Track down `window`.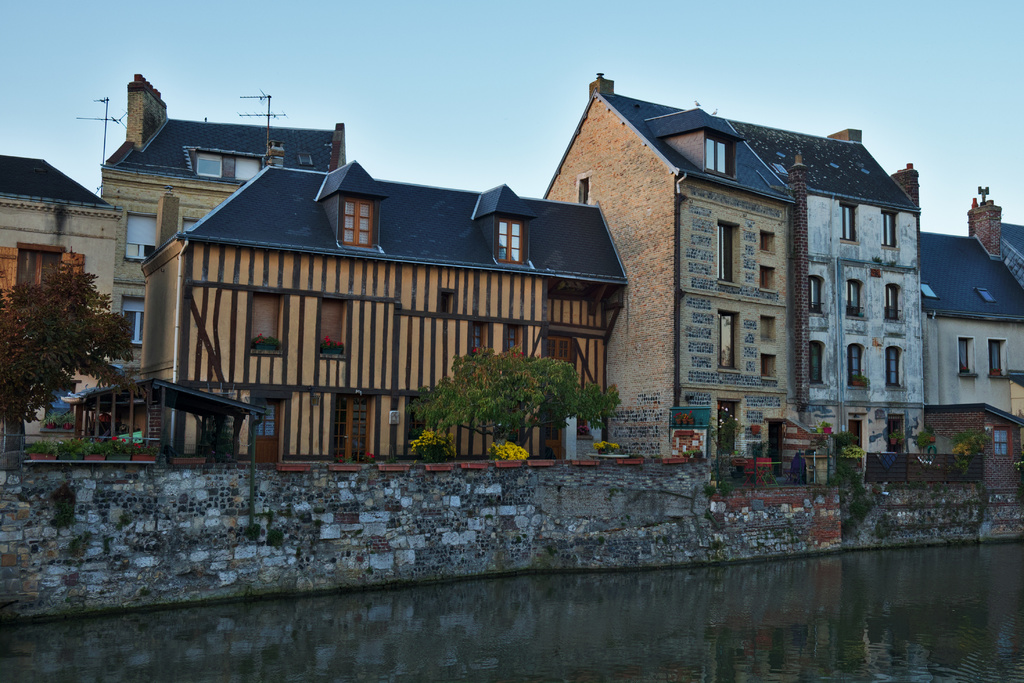
Tracked to 809 275 826 309.
